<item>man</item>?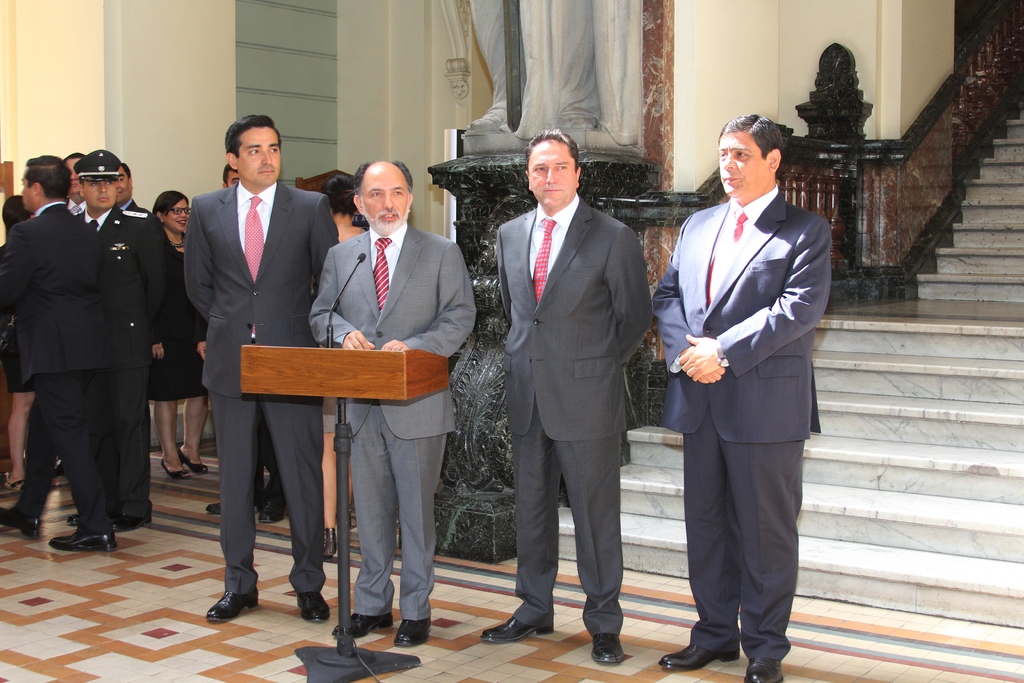
box(56, 148, 97, 220)
